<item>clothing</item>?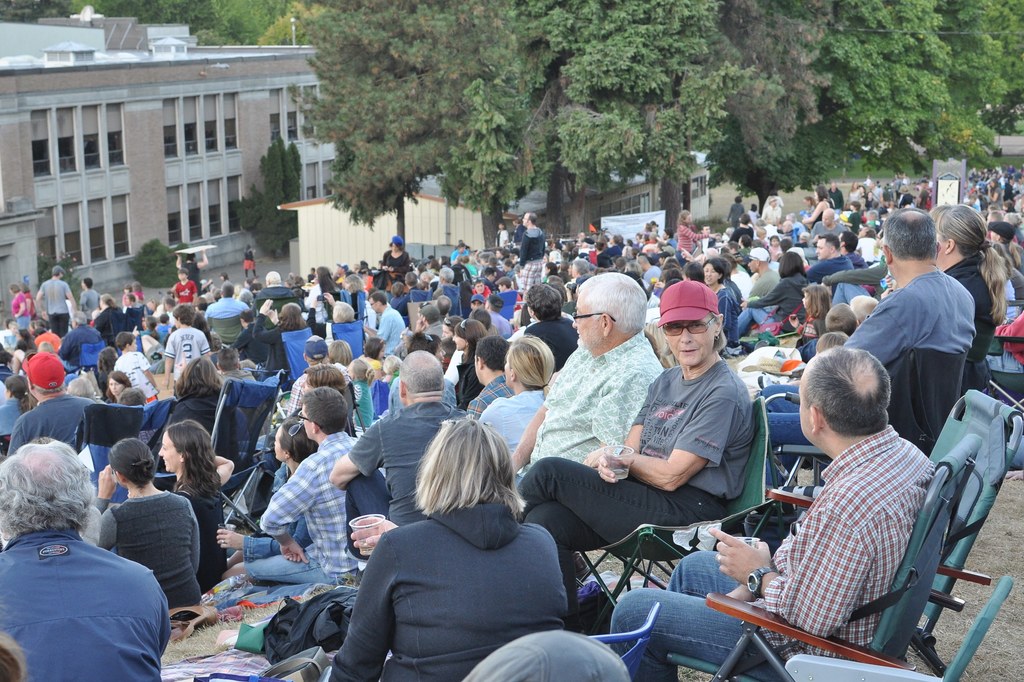
x1=78, y1=288, x2=98, y2=318
